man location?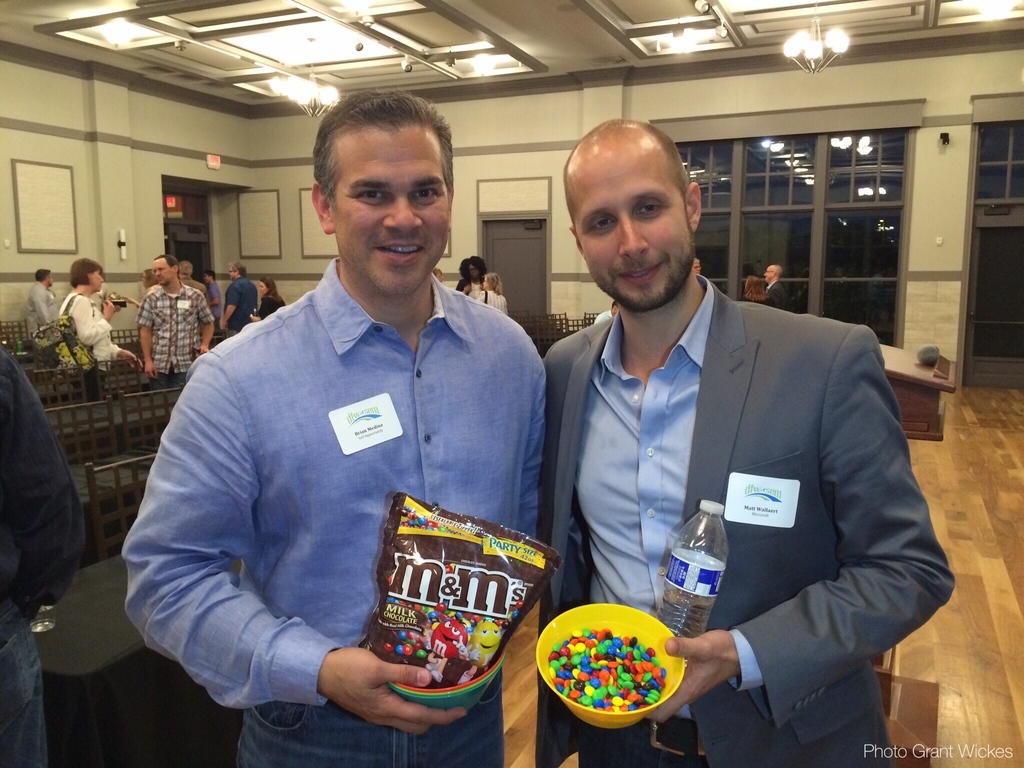
x1=219, y1=261, x2=256, y2=333
